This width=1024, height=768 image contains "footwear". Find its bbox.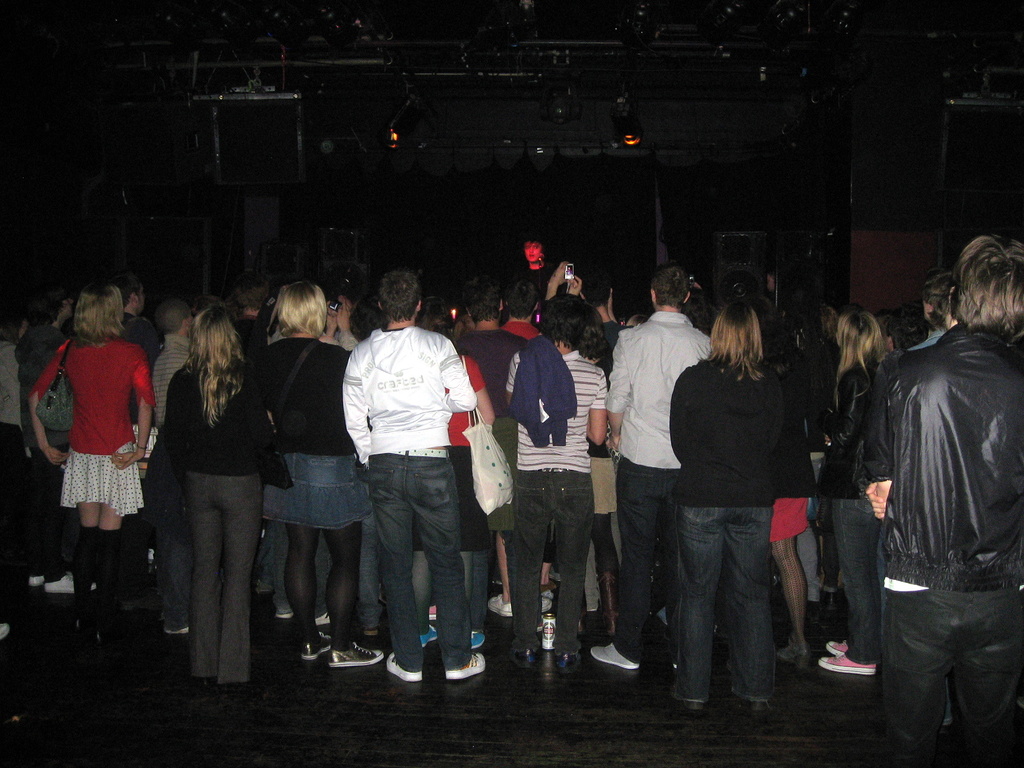
box(489, 595, 521, 618).
